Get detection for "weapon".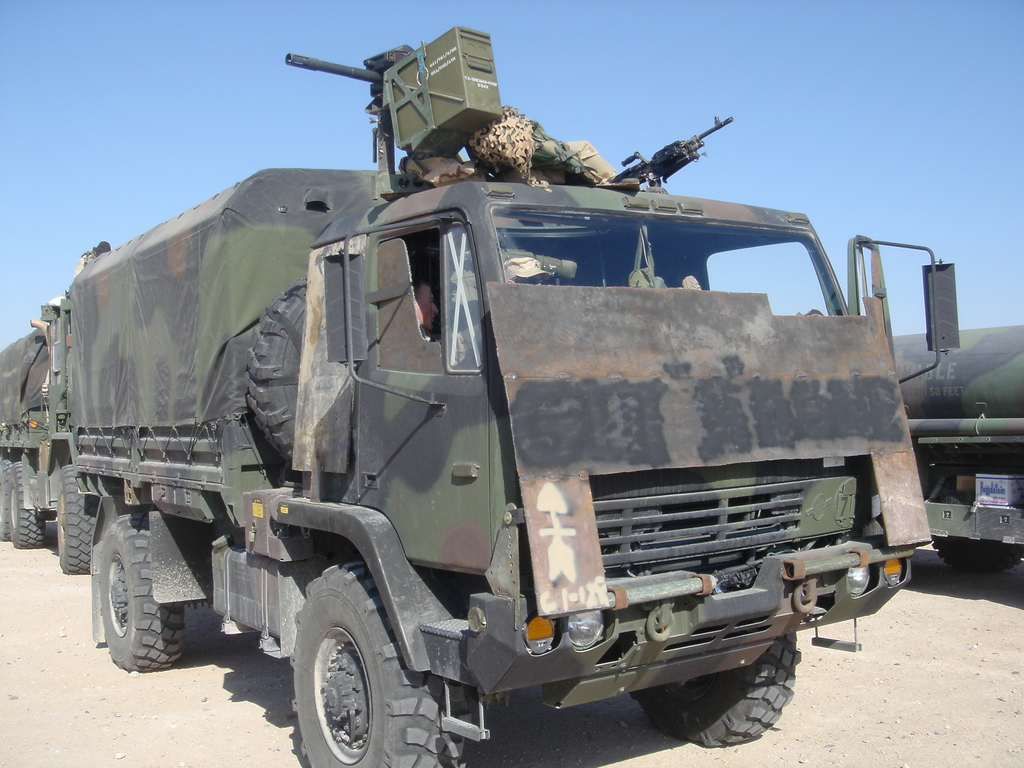
Detection: bbox=(278, 49, 384, 85).
